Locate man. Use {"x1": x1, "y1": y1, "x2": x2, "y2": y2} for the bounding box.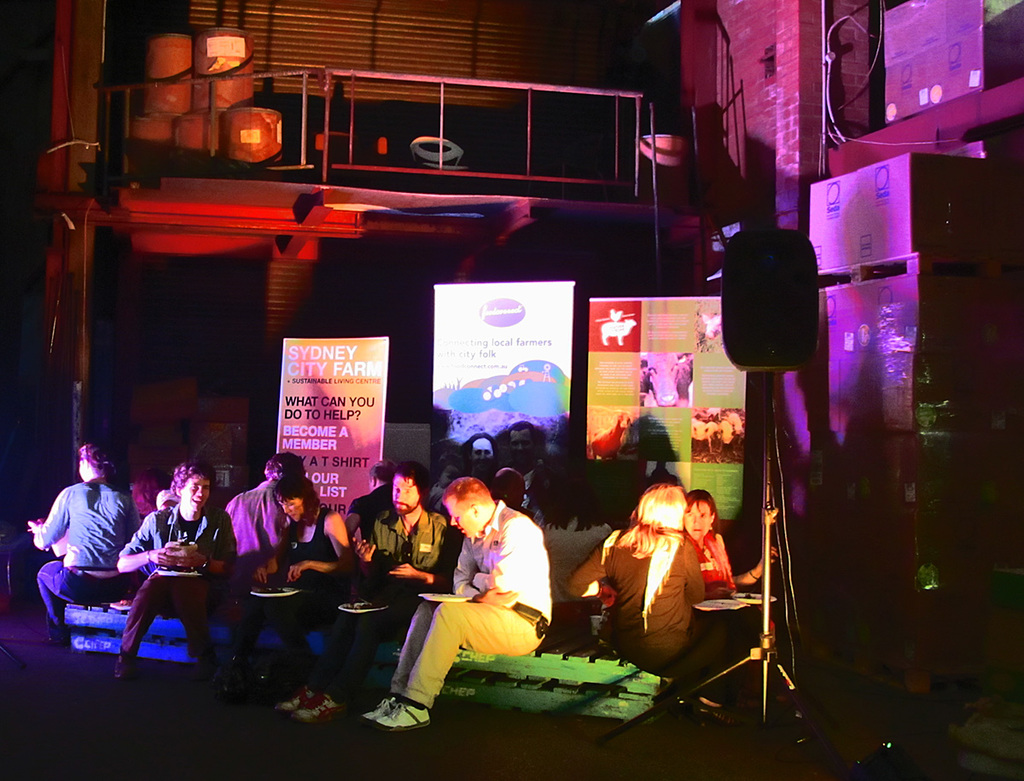
{"x1": 503, "y1": 416, "x2": 541, "y2": 470}.
